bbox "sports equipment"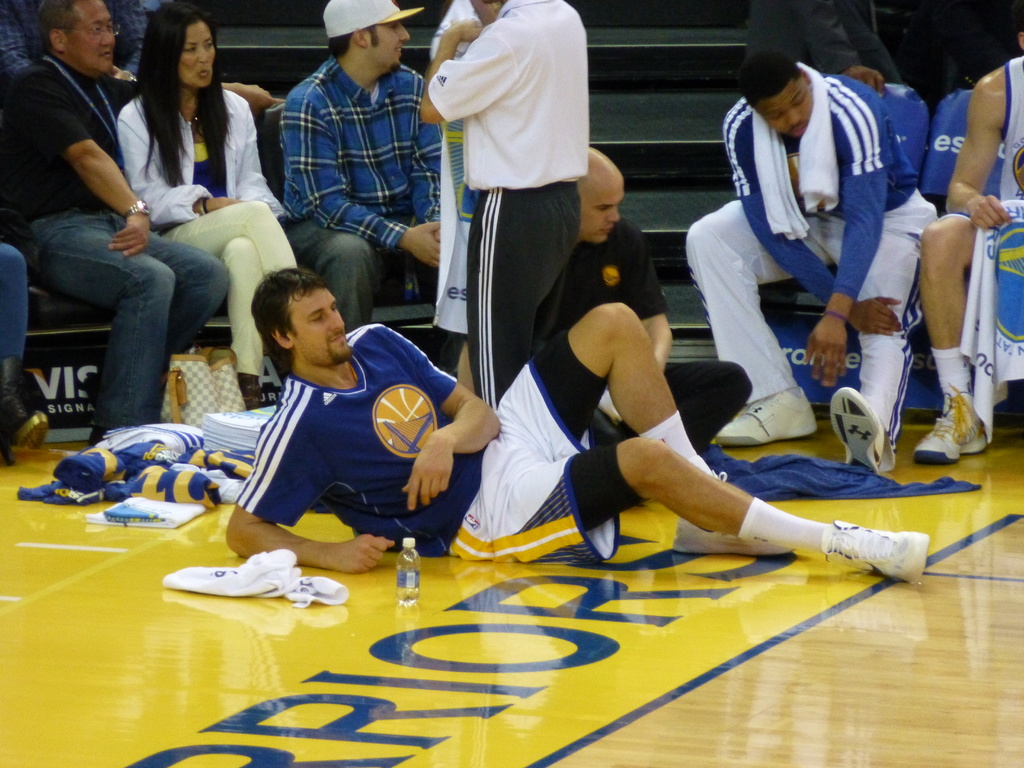
828 385 887 478
